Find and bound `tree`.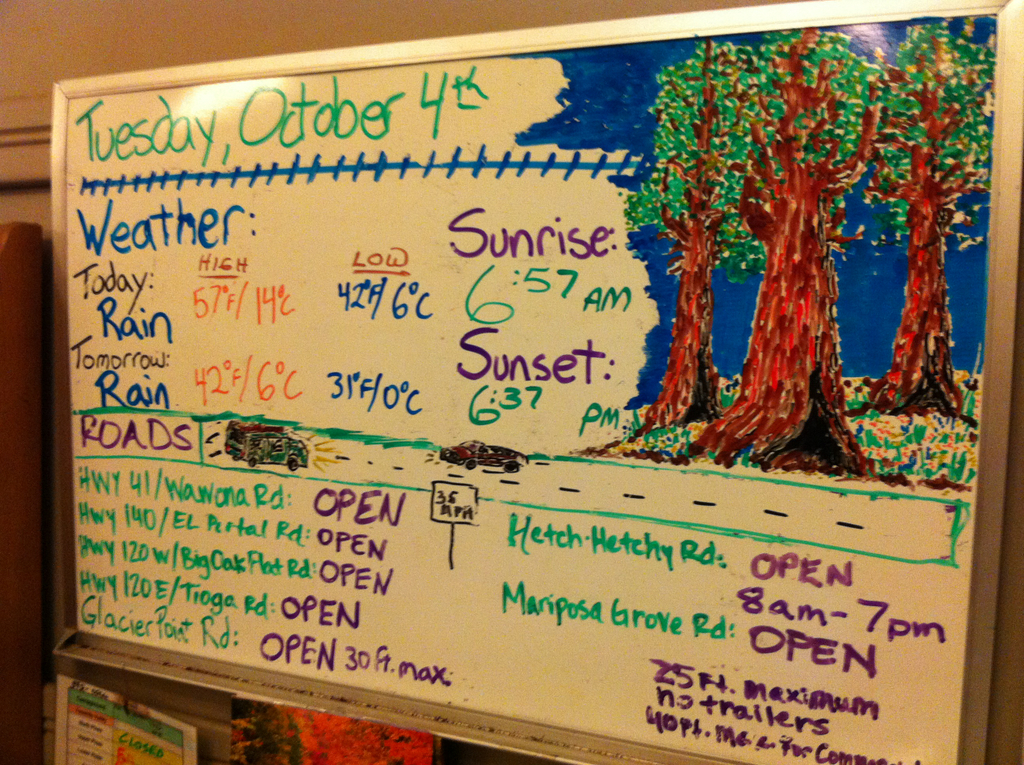
Bound: BBox(618, 40, 763, 443).
